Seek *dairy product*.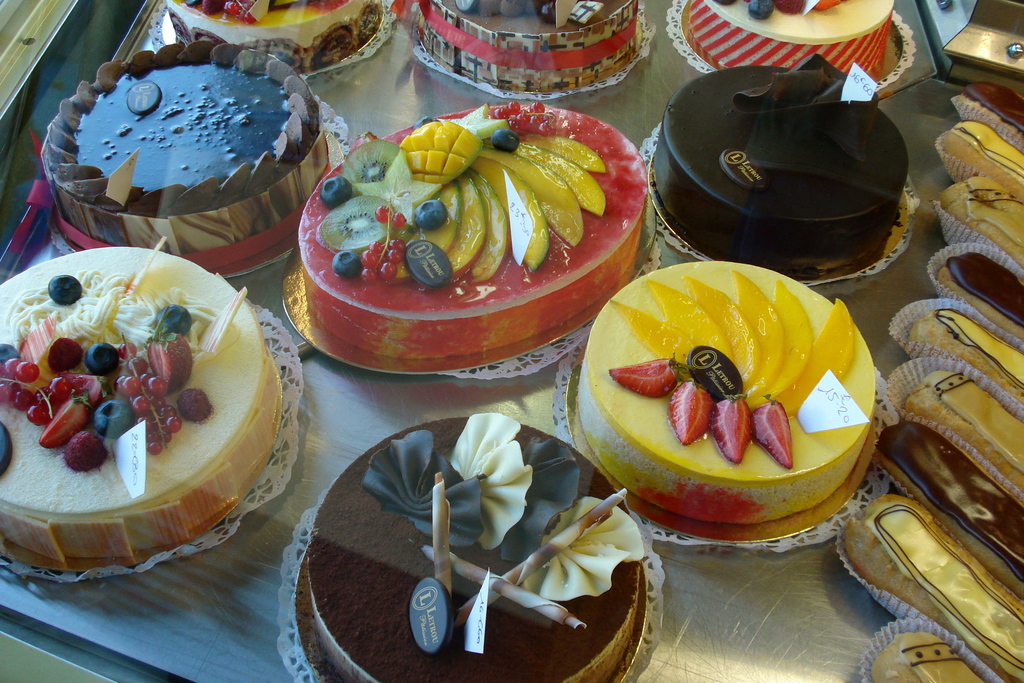
BBox(569, 254, 845, 536).
